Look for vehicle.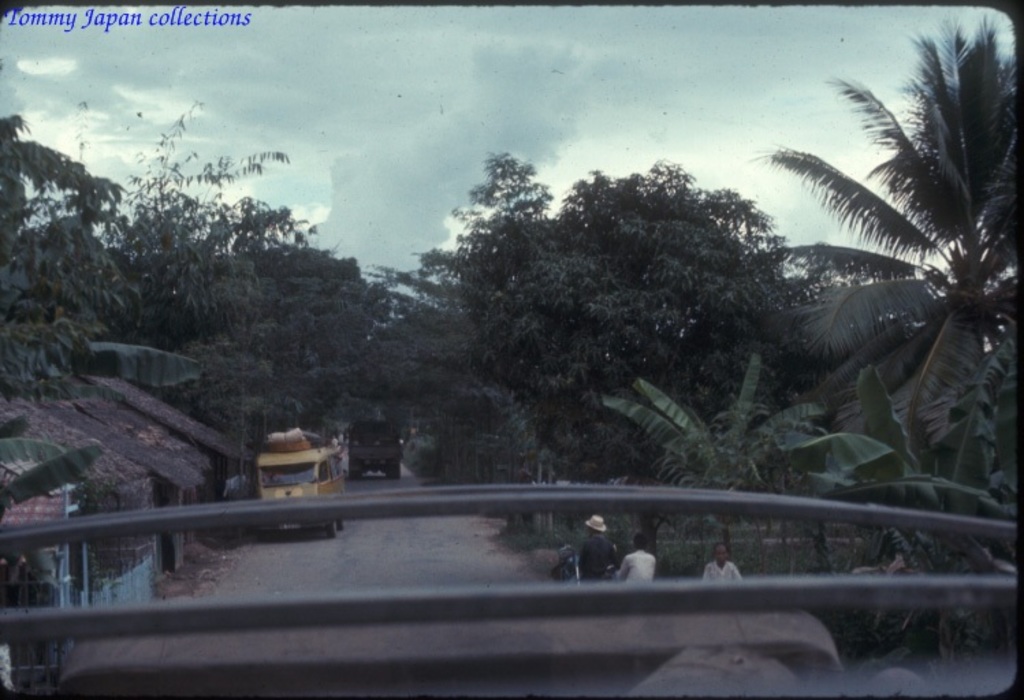
Found: l=346, t=416, r=402, b=481.
